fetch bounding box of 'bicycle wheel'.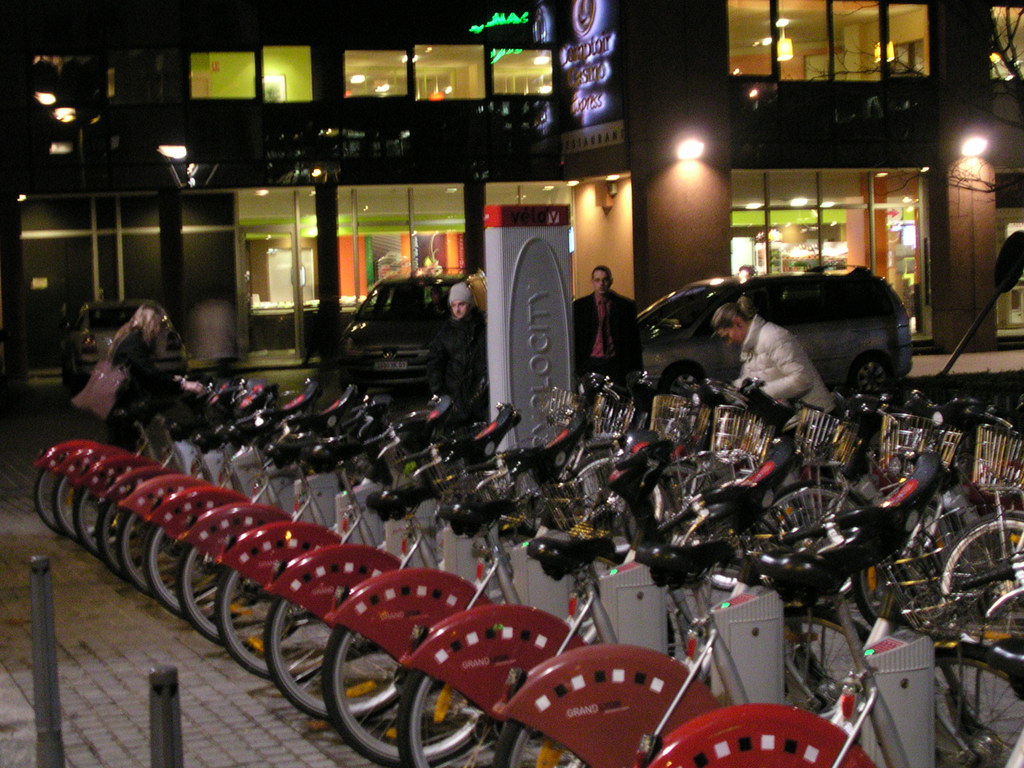
Bbox: left=260, top=591, right=403, bottom=724.
